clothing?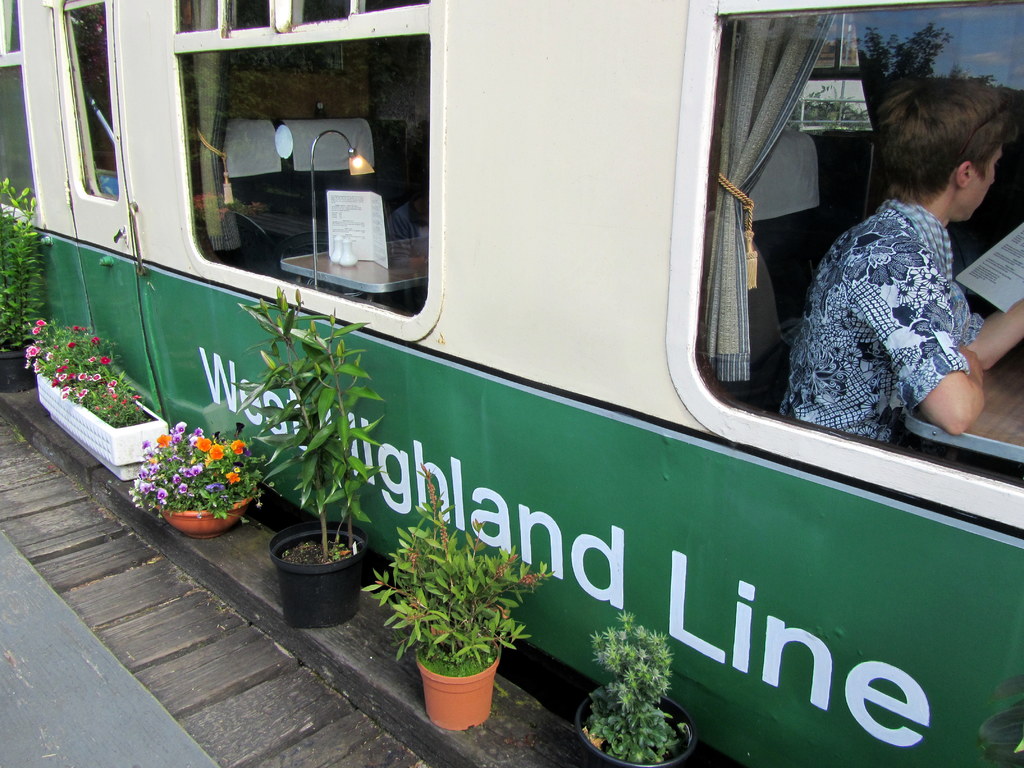
bbox=[772, 196, 977, 445]
